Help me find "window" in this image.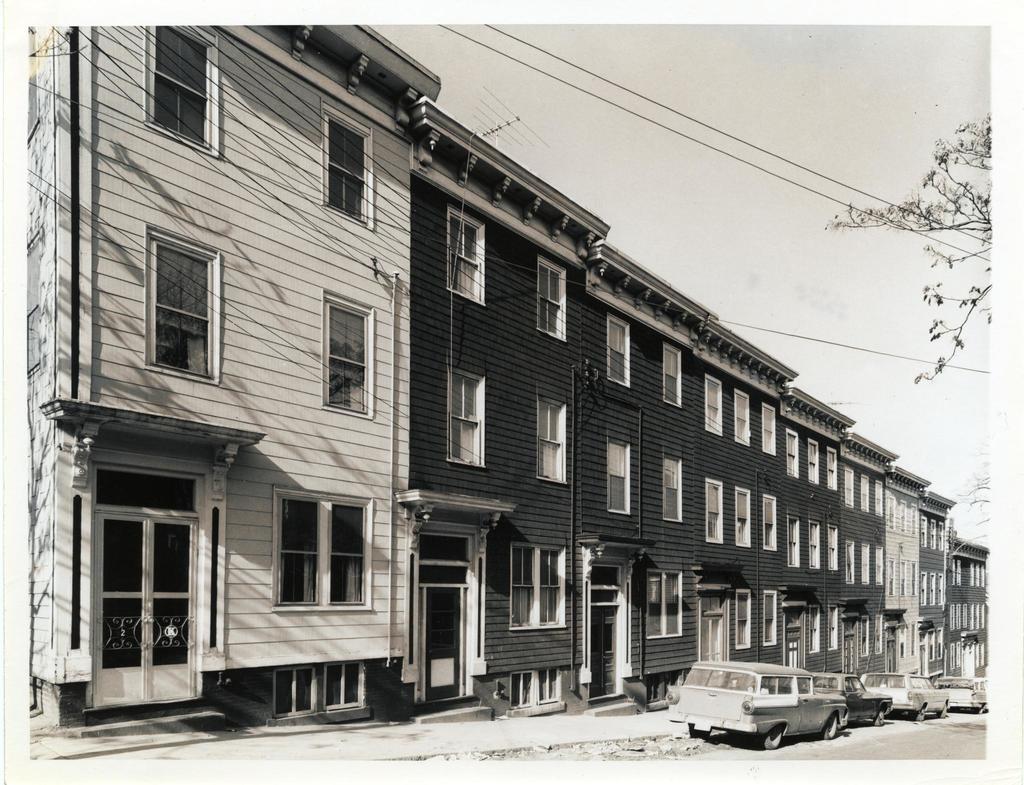
Found it: bbox=[760, 588, 779, 647].
